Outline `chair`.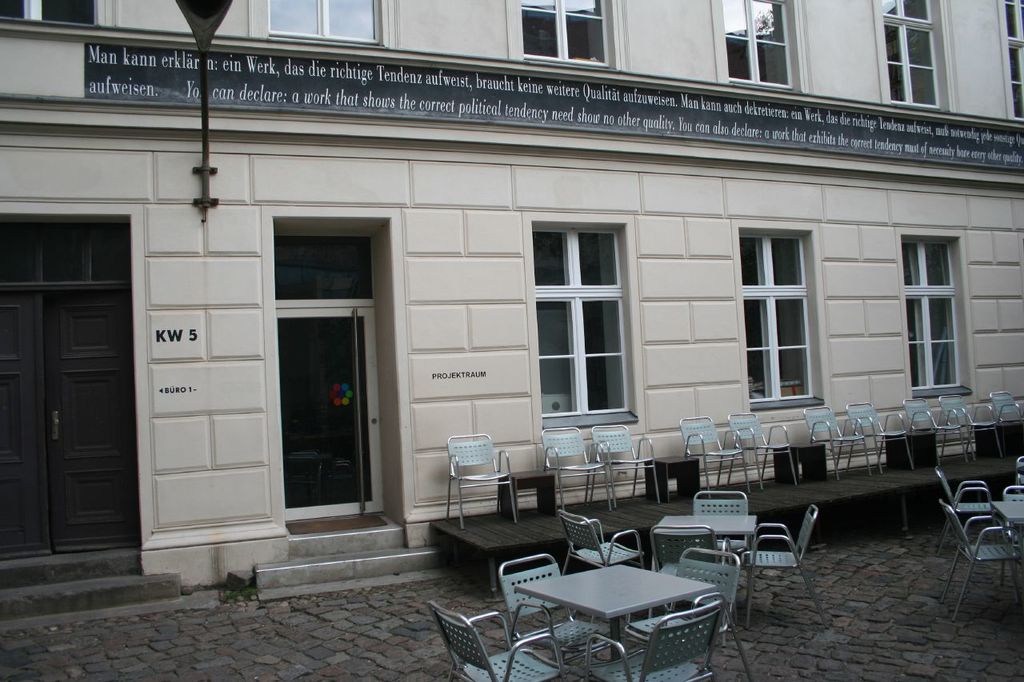
Outline: 1011, 453, 1023, 492.
